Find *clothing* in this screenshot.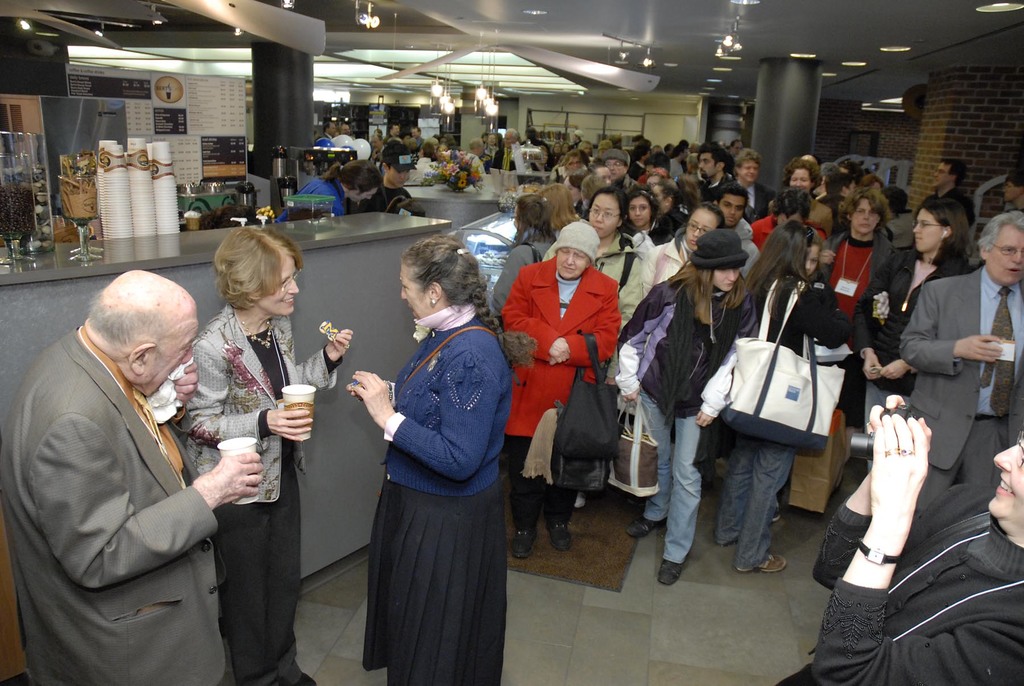
The bounding box for *clothing* is [774,484,1023,685].
